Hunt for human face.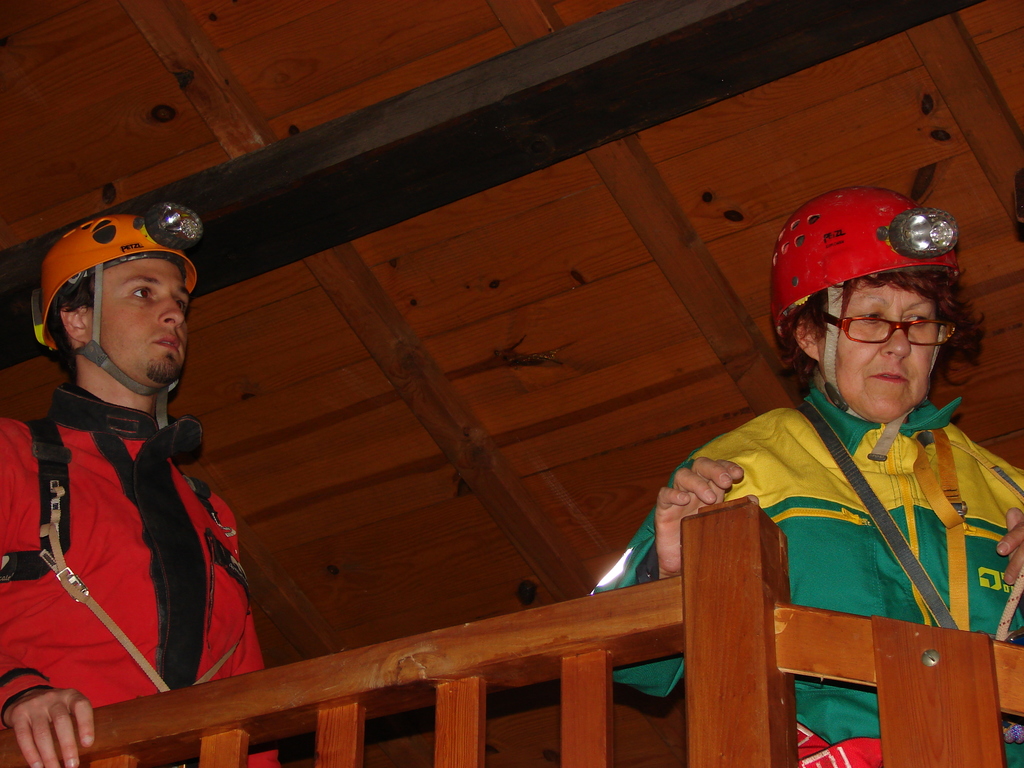
Hunted down at select_region(91, 257, 186, 385).
